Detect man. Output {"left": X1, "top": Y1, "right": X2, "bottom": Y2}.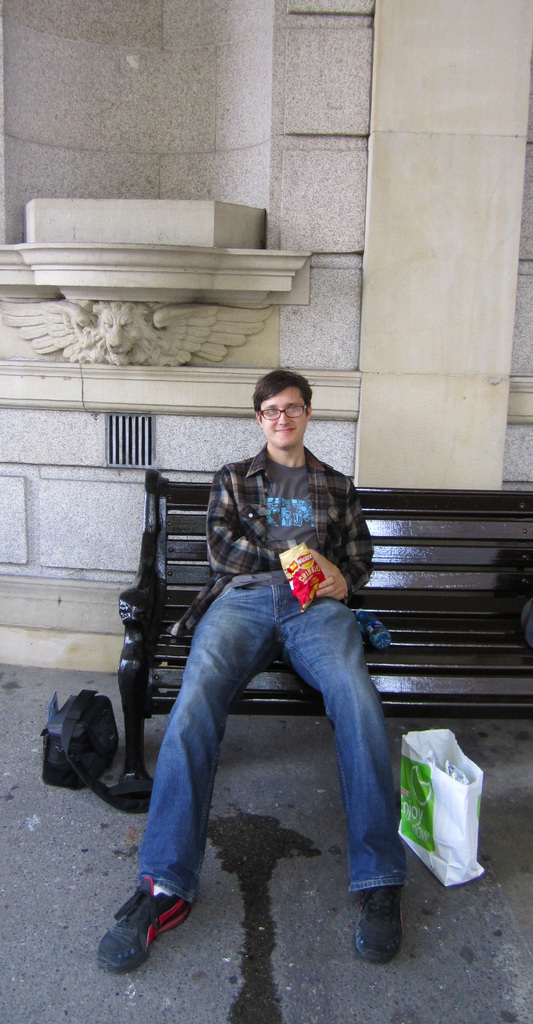
{"left": 101, "top": 332, "right": 430, "bottom": 959}.
